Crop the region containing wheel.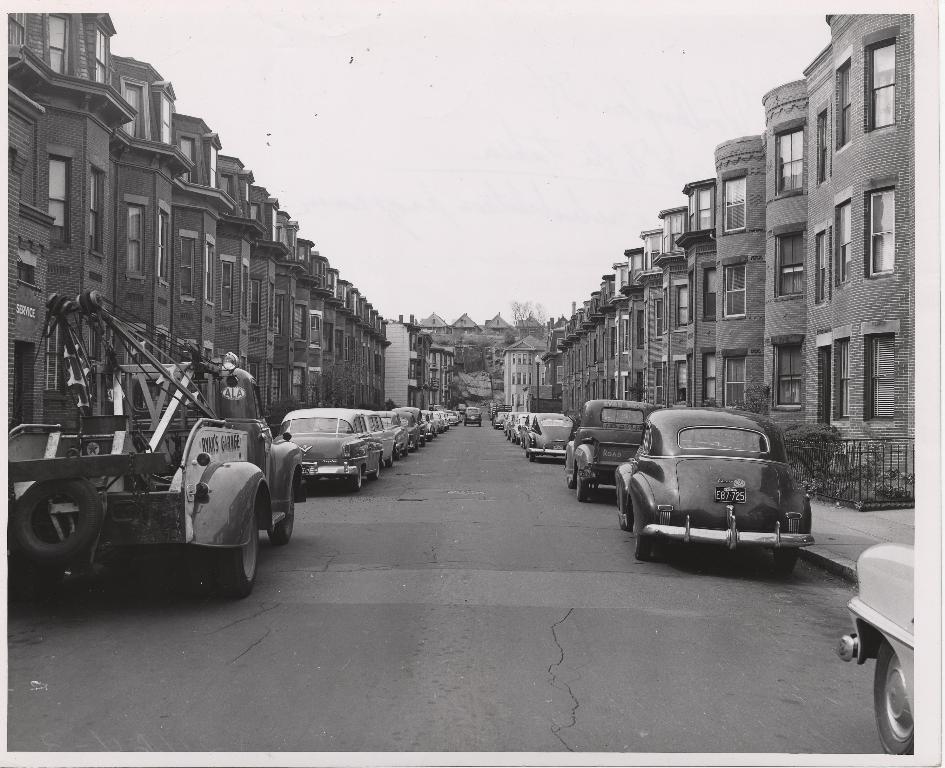
Crop region: [510, 437, 514, 442].
